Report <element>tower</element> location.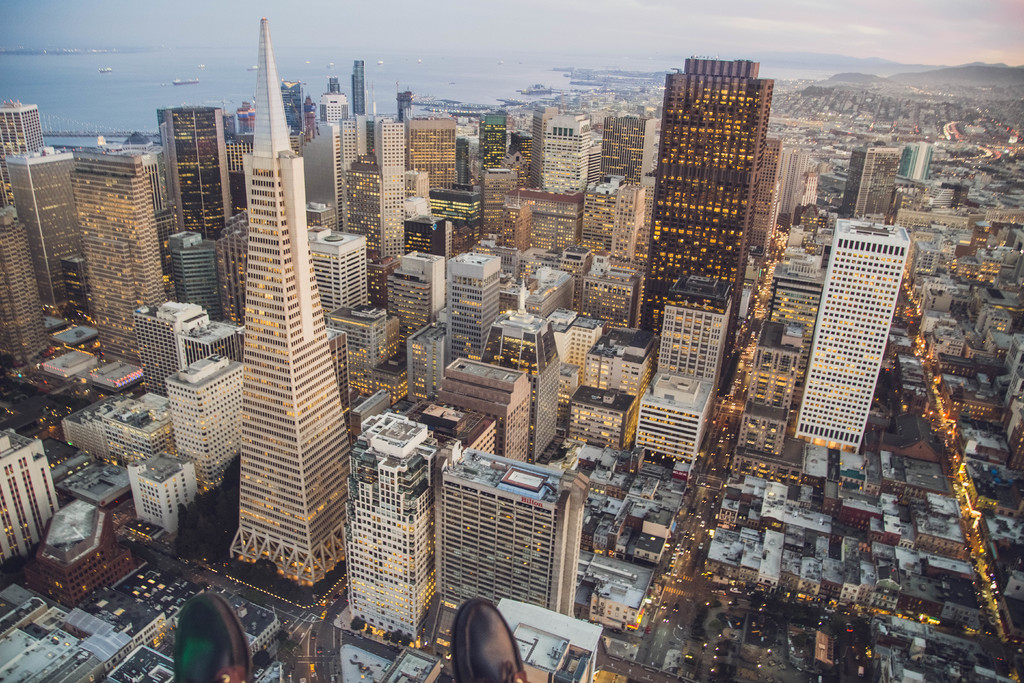
Report: 202, 104, 353, 610.
